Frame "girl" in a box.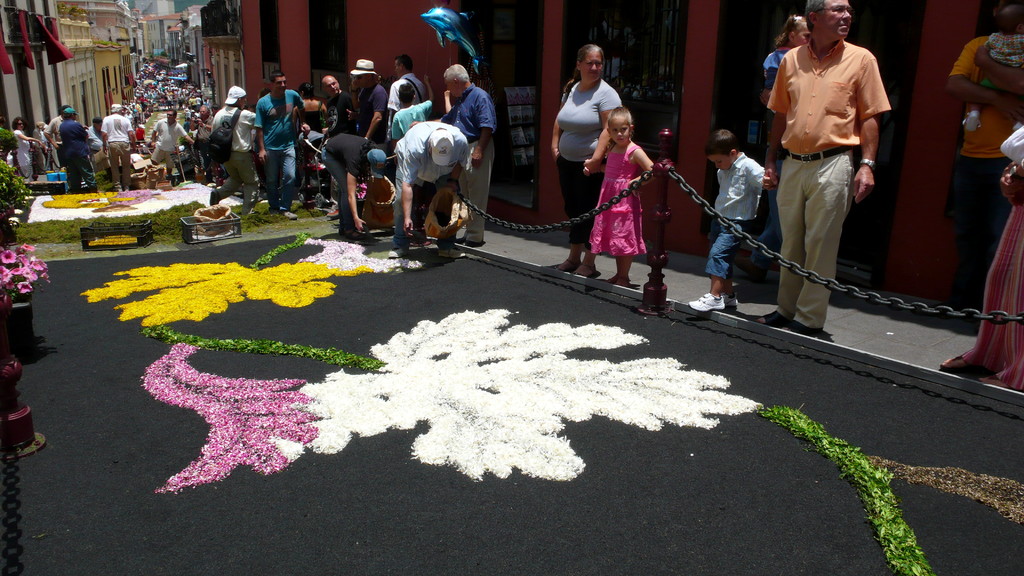
{"left": 763, "top": 8, "right": 812, "bottom": 186}.
